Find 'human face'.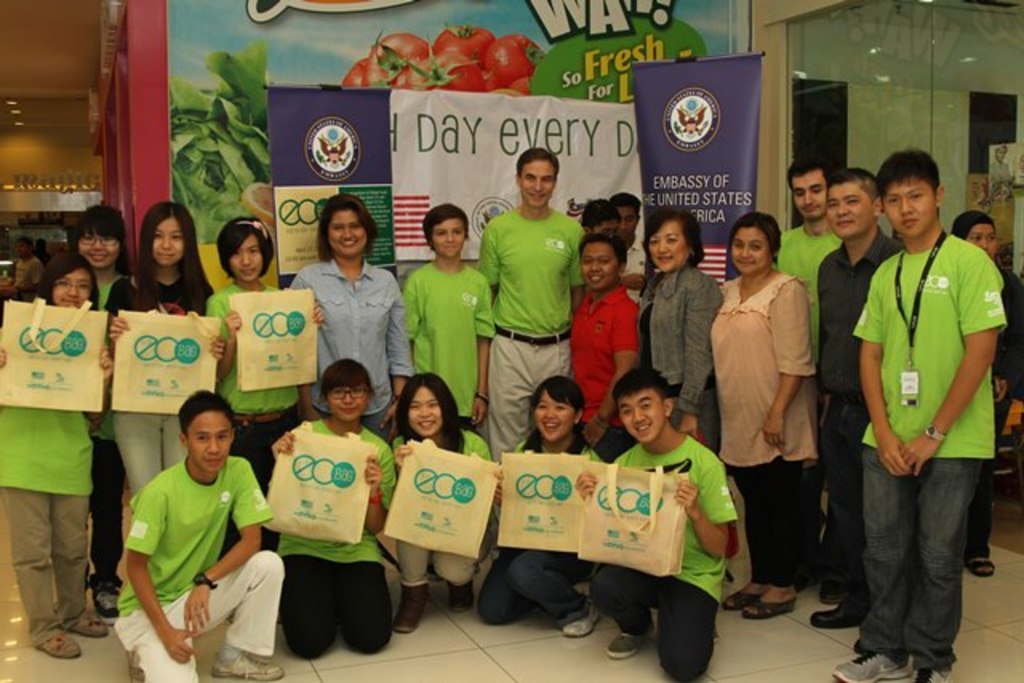
x1=624, y1=401, x2=662, y2=433.
